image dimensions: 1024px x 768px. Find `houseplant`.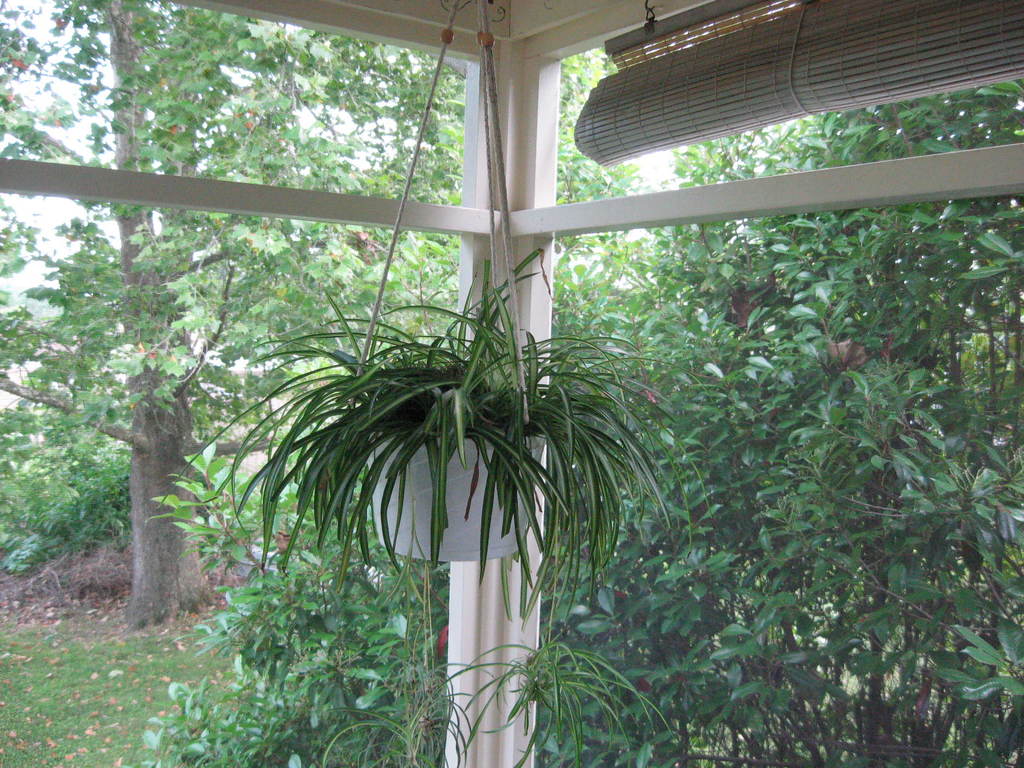
(157,243,717,634).
